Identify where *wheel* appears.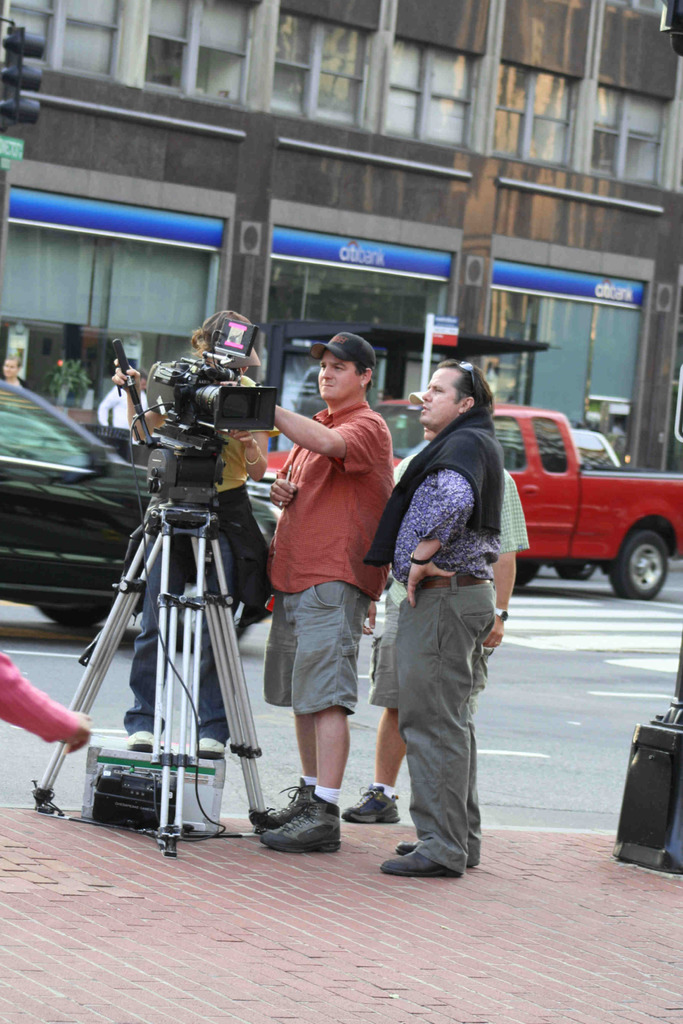
Appears at (597,527,672,596).
